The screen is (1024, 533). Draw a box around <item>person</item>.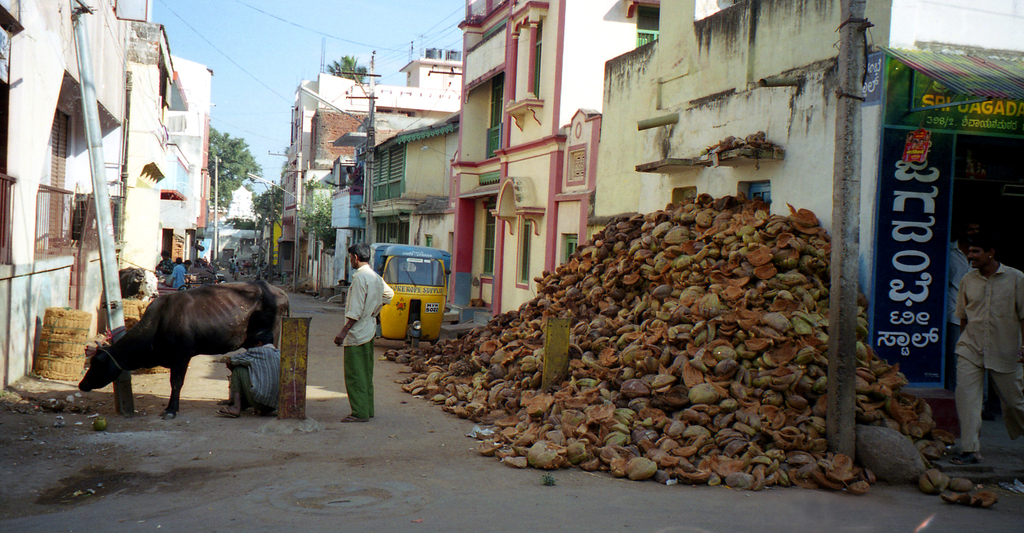
bbox=(155, 248, 174, 277).
